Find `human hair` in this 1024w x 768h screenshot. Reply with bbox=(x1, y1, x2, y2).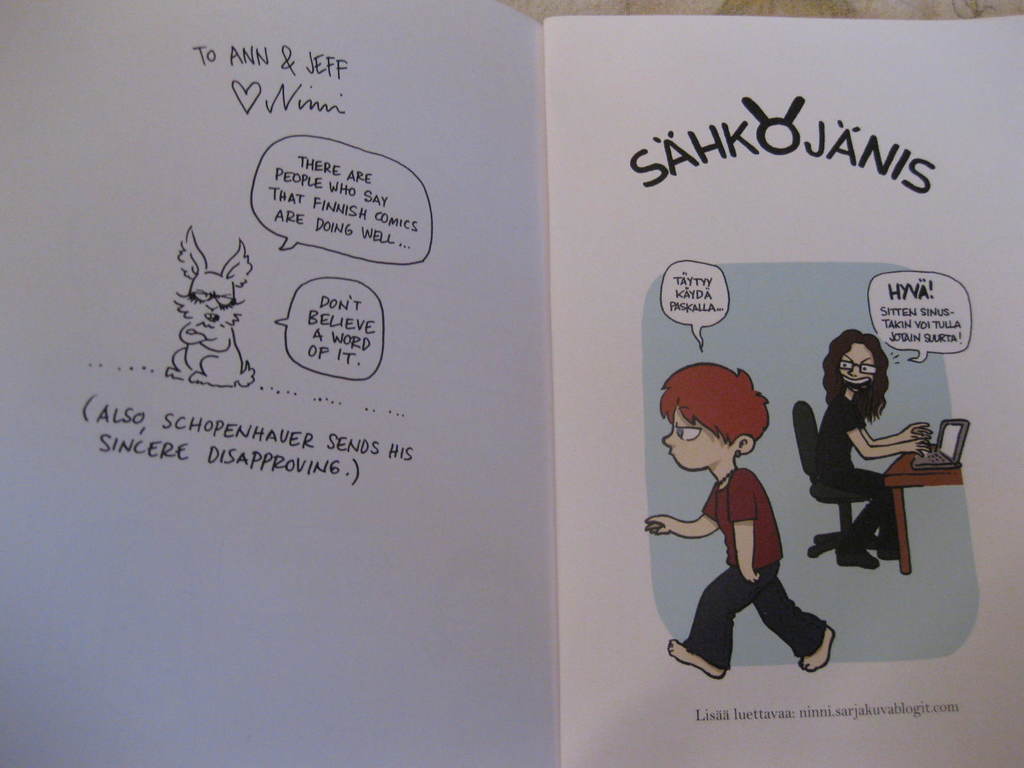
bbox=(822, 328, 890, 424).
